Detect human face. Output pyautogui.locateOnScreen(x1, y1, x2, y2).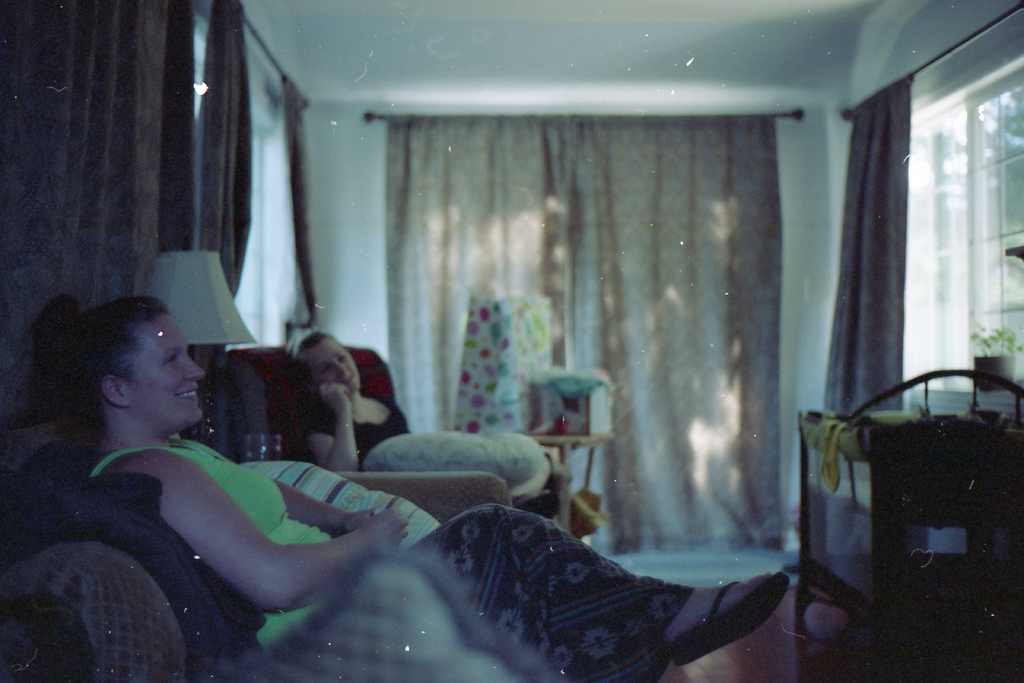
pyautogui.locateOnScreen(123, 311, 202, 429).
